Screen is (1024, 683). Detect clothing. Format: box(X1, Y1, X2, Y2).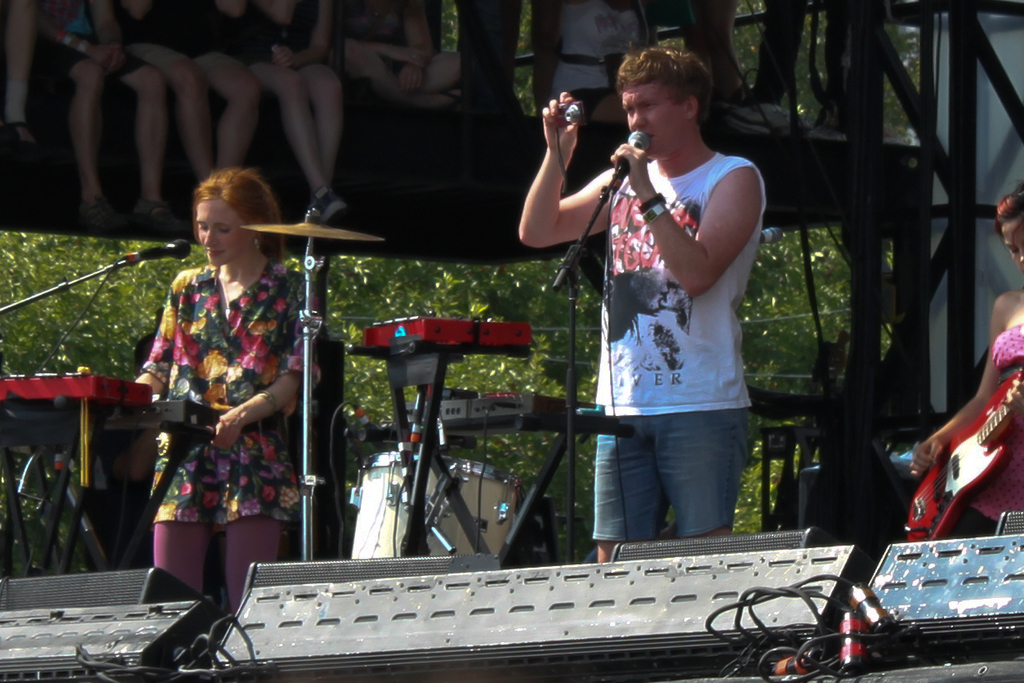
box(148, 232, 296, 587).
